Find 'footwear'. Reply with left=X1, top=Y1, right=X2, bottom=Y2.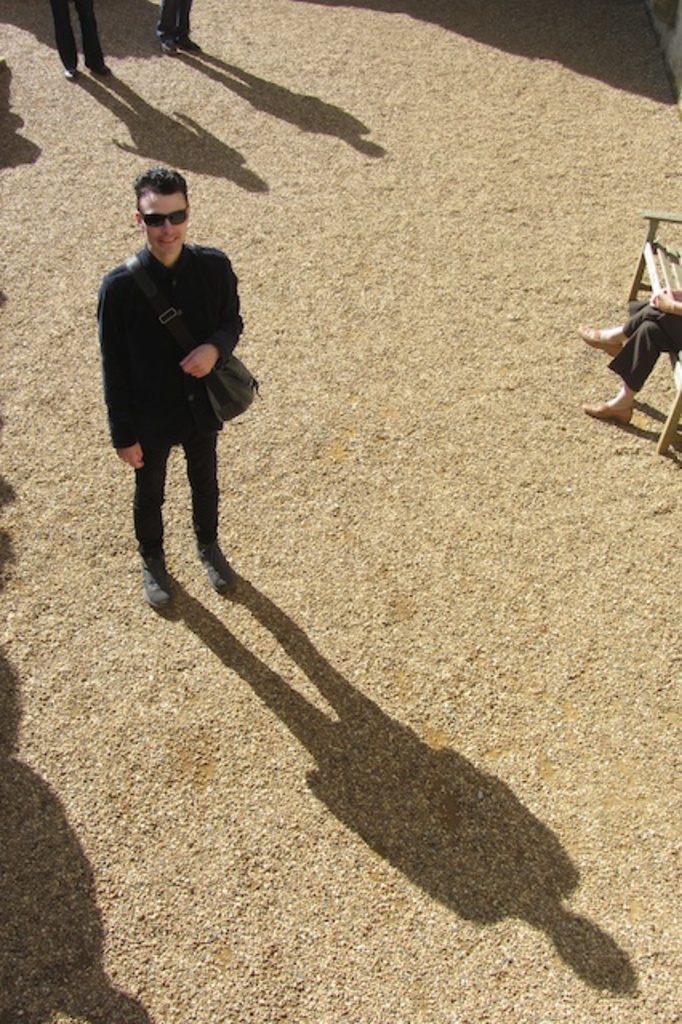
left=175, top=37, right=200, bottom=53.
